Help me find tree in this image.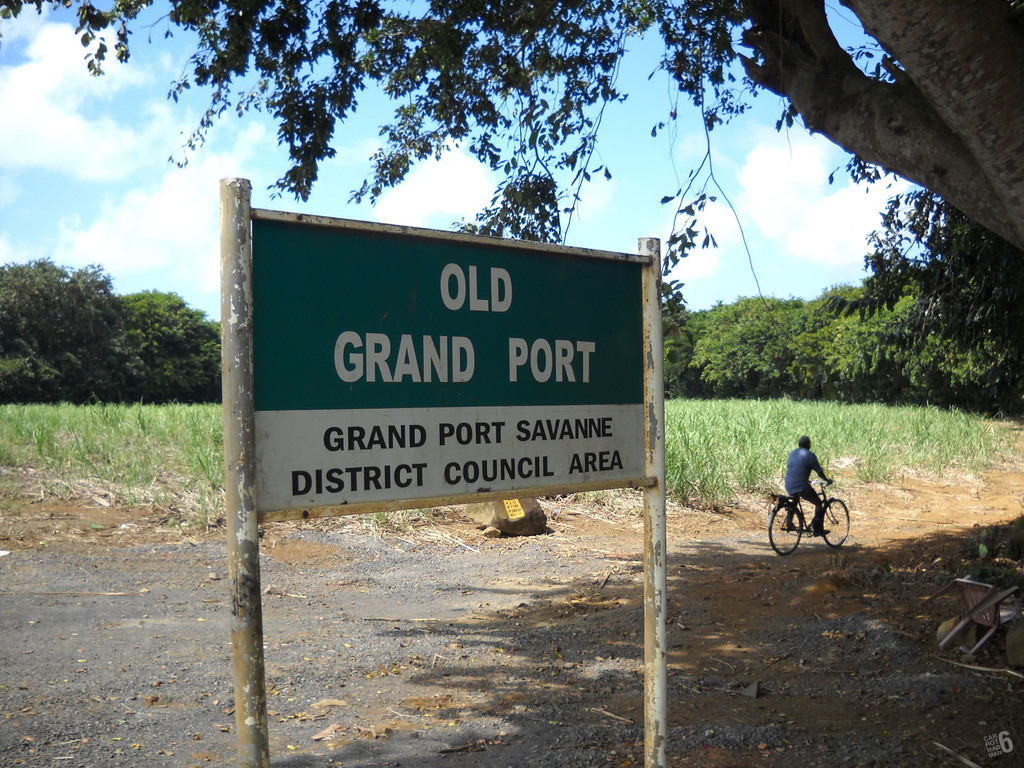
Found it: bbox=(6, 238, 137, 392).
